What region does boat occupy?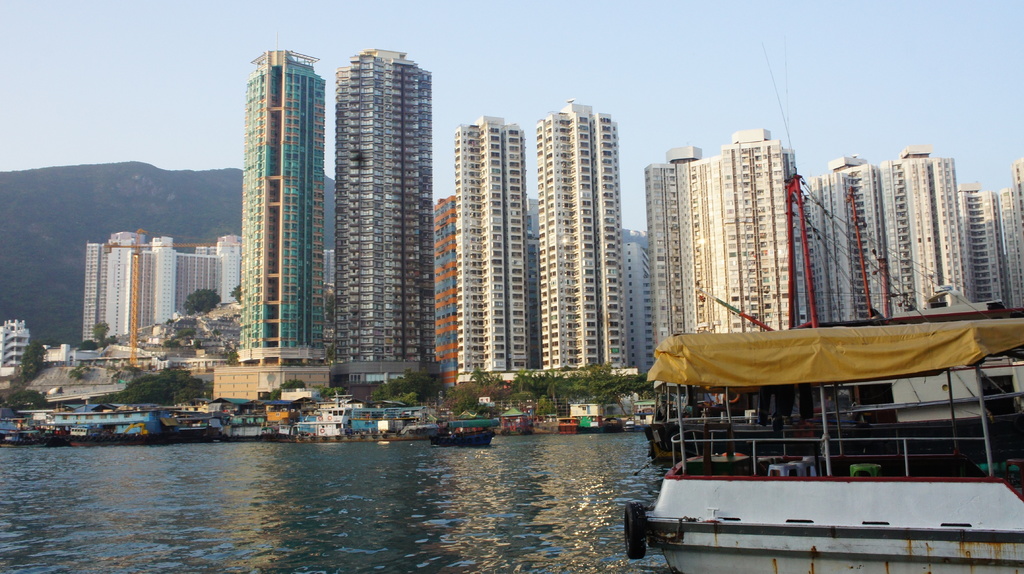
{"left": 535, "top": 409, "right": 585, "bottom": 438}.
